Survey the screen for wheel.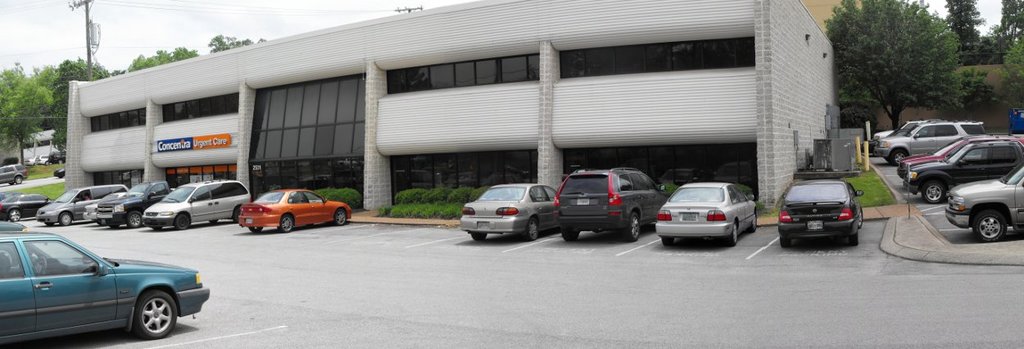
Survey found: <box>859,207,864,229</box>.
